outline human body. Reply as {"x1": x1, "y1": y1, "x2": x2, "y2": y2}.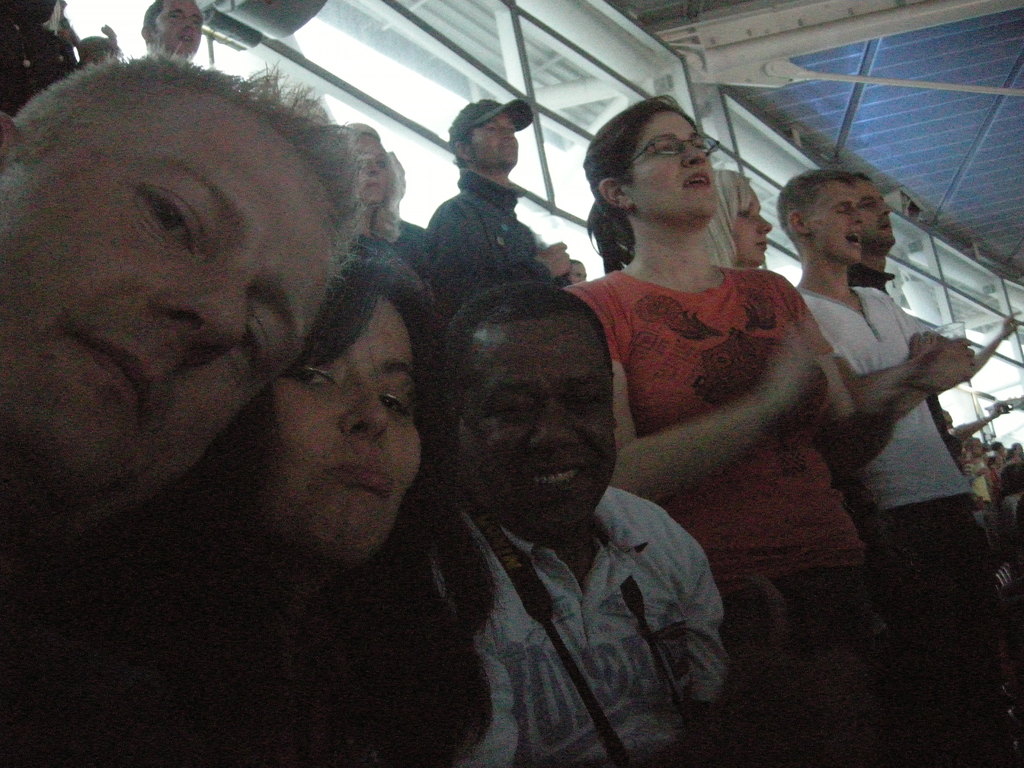
{"x1": 130, "y1": 0, "x2": 205, "y2": 87}.
